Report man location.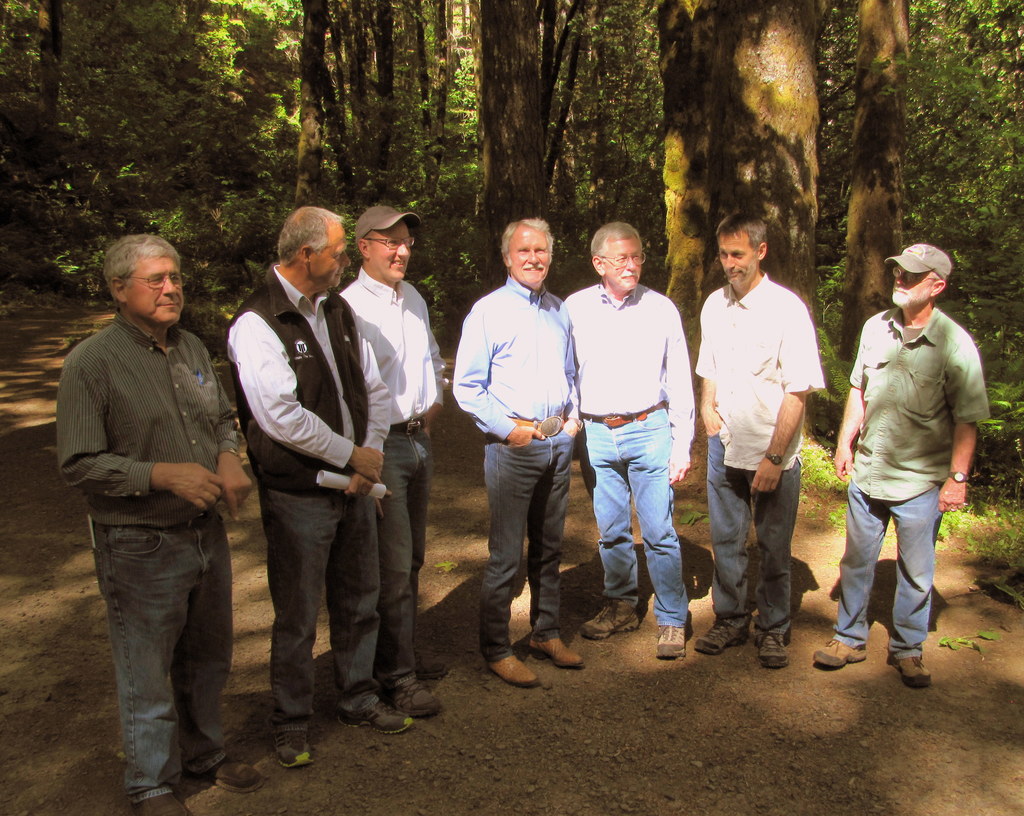
Report: bbox=[450, 218, 586, 689].
